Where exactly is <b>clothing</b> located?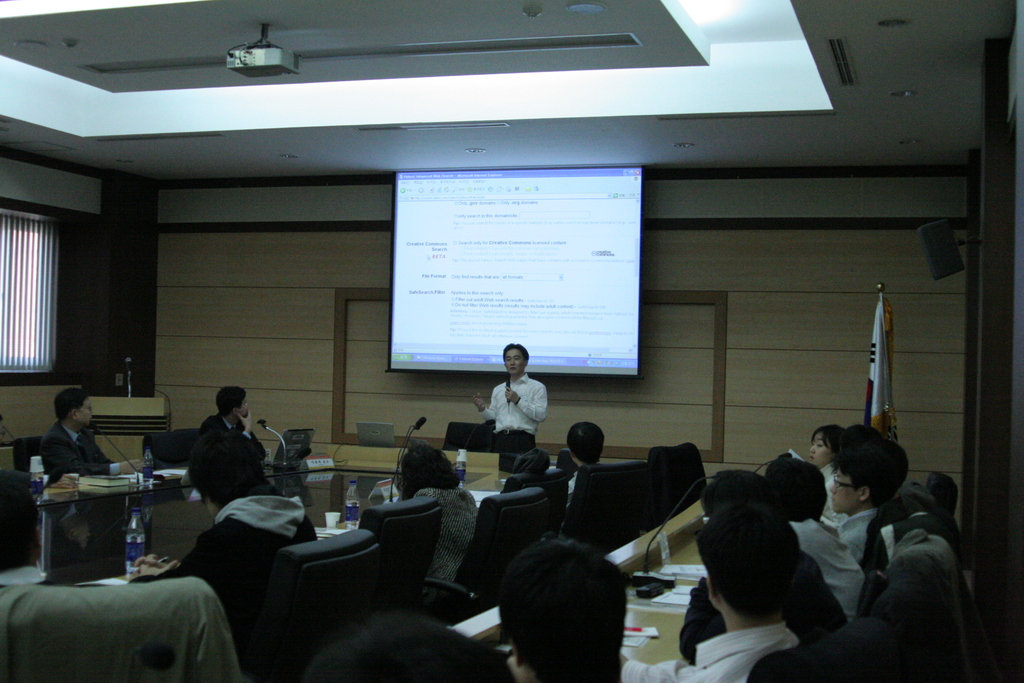
Its bounding box is 801 517 858 621.
